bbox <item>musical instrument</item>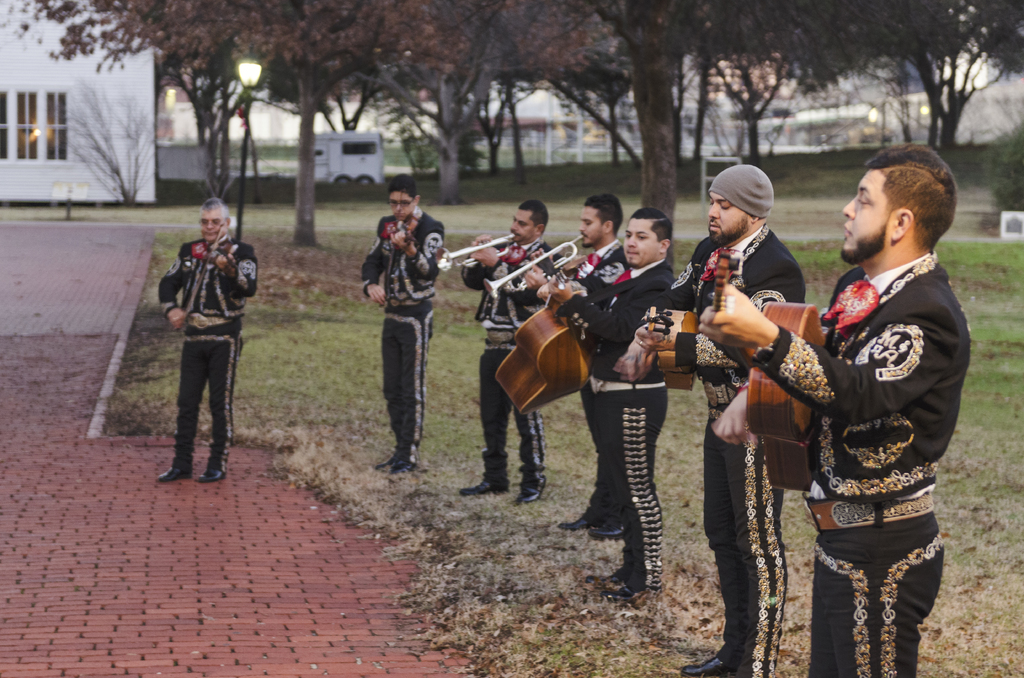
<bbox>495, 259, 593, 414</bbox>
